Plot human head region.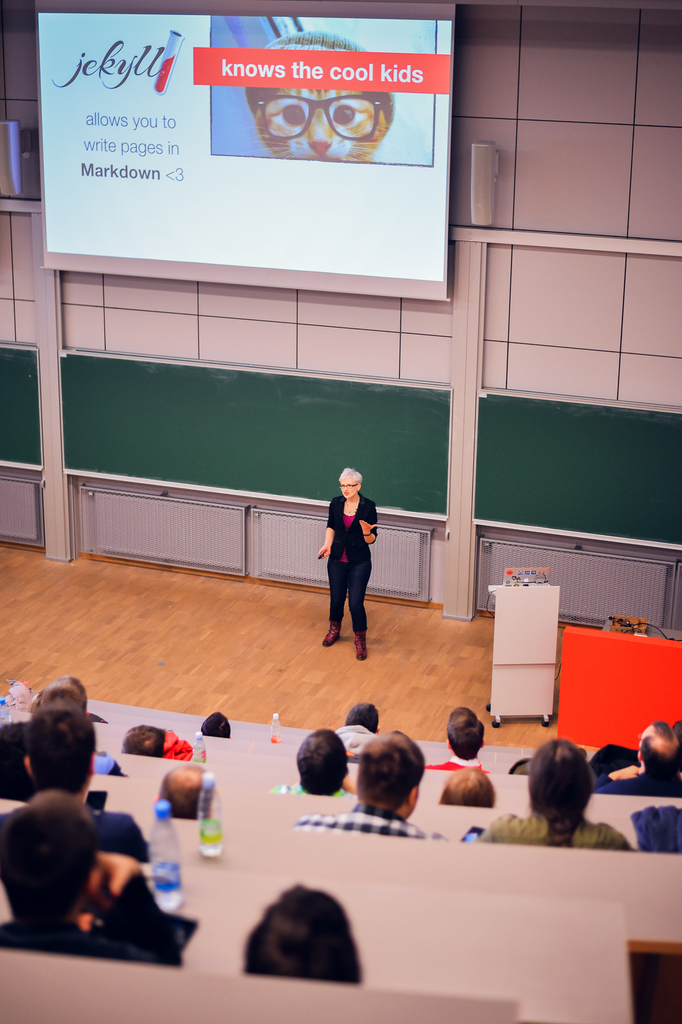
Plotted at pyautogui.locateOnScreen(438, 766, 494, 810).
